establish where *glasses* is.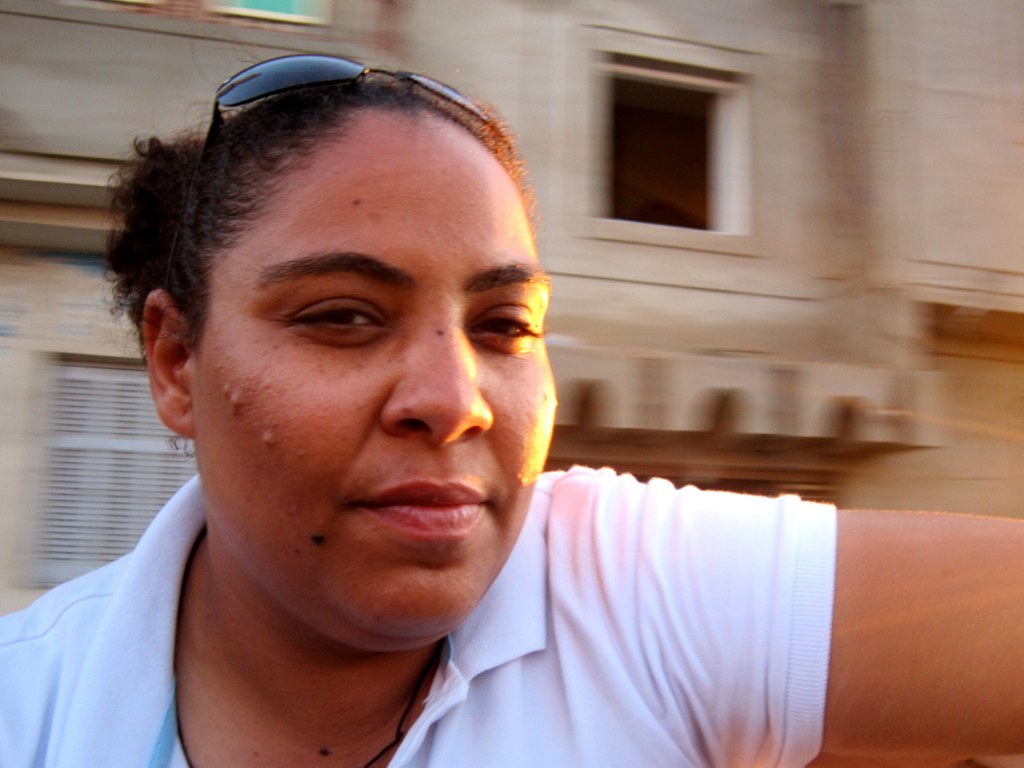
Established at Rect(179, 47, 519, 266).
